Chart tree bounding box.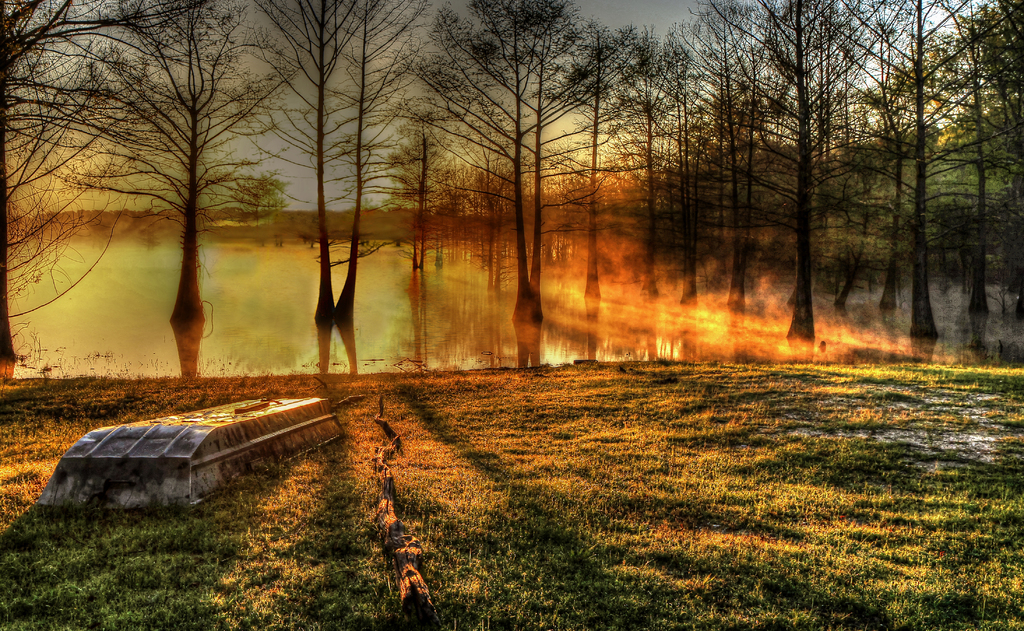
Charted: 661:0:778:300.
